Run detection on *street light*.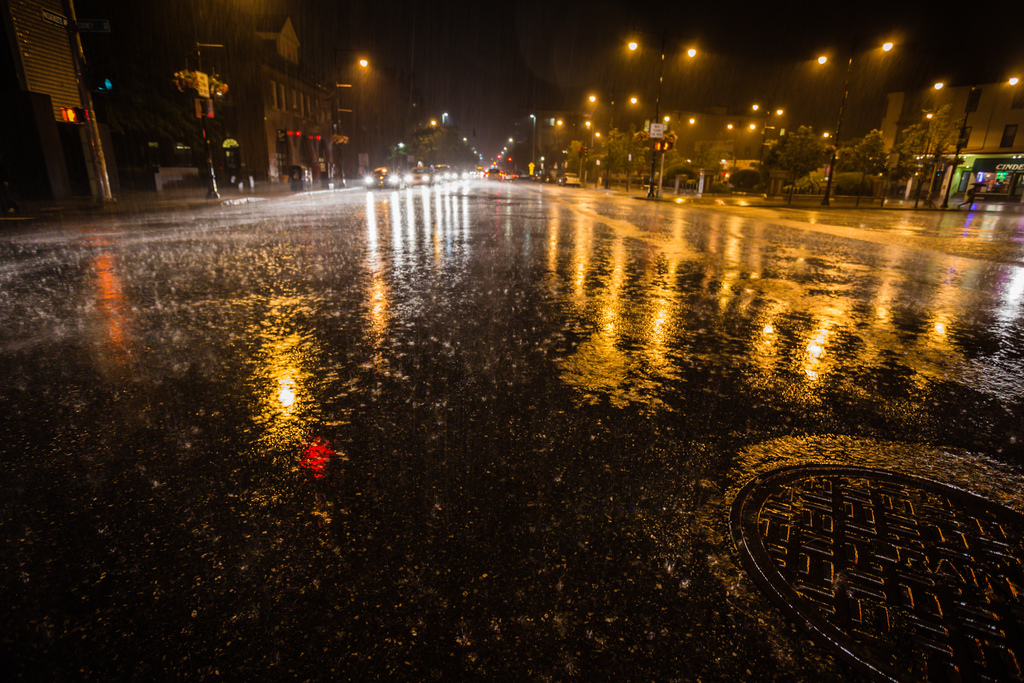
Result: (748,105,785,170).
